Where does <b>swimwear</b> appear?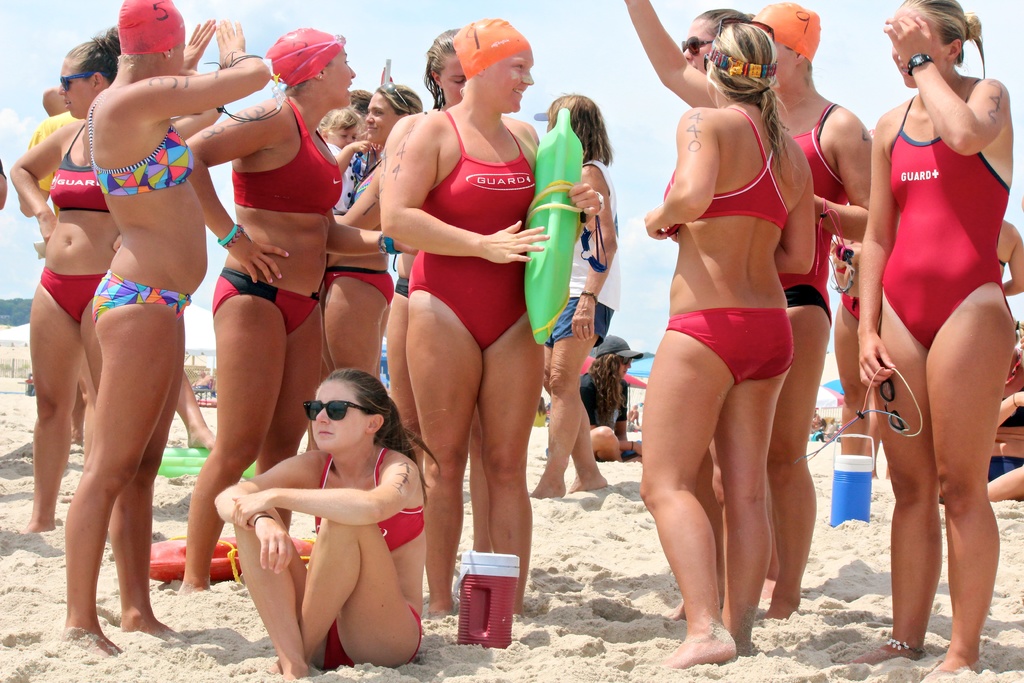
Appears at <region>396, 103, 541, 349</region>.
